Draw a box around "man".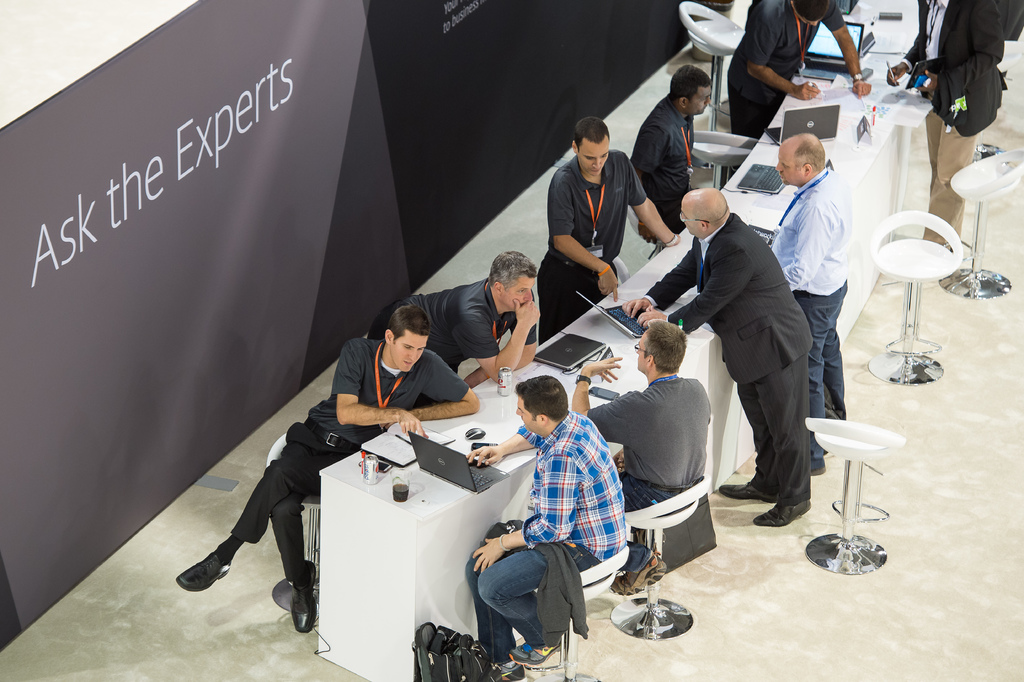
767,133,851,471.
